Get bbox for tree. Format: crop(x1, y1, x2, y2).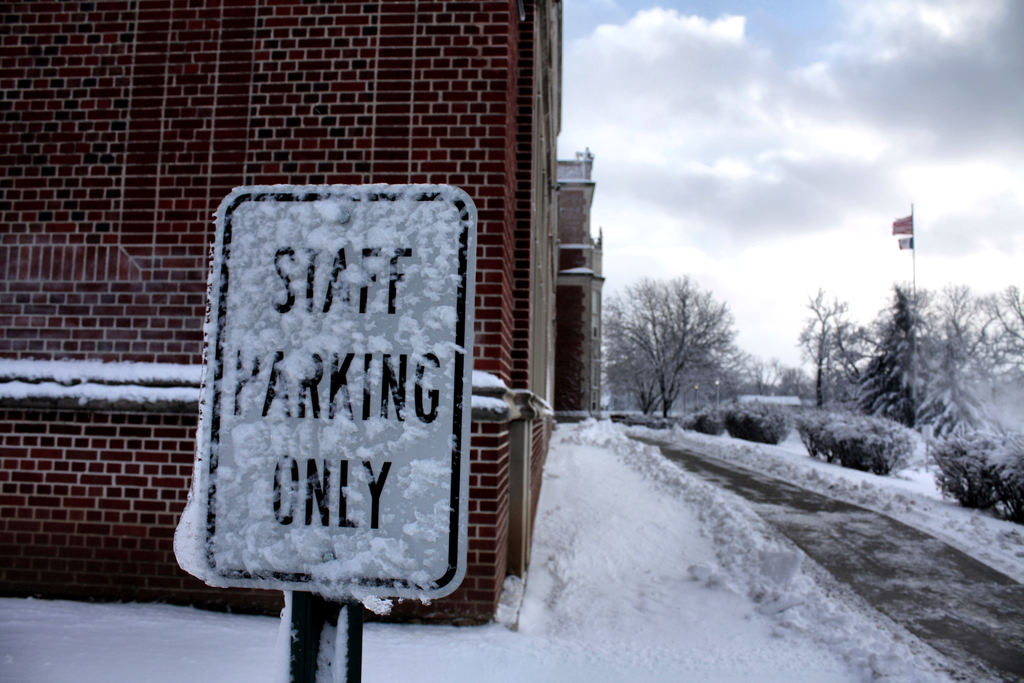
crop(924, 267, 1023, 386).
